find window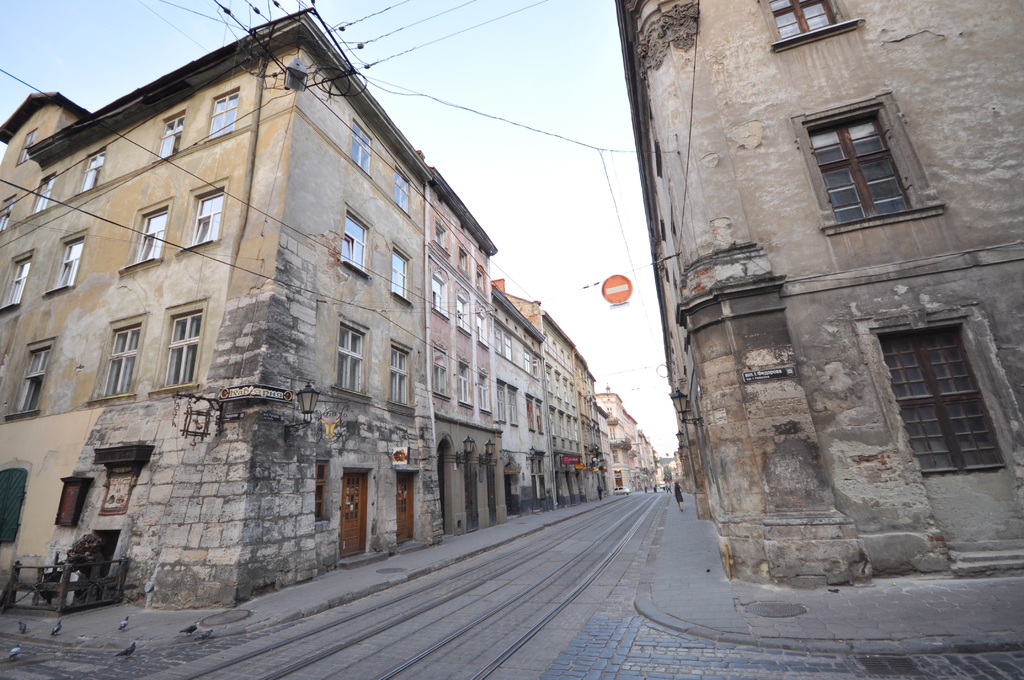
bbox=[204, 90, 244, 133]
